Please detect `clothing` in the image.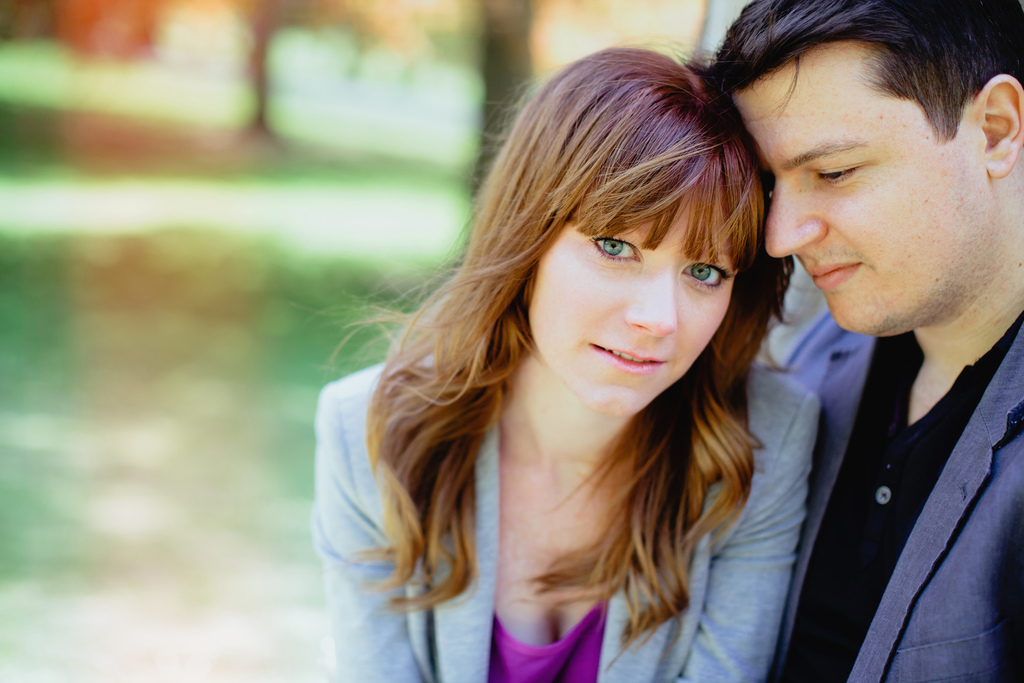
<region>310, 356, 828, 682</region>.
